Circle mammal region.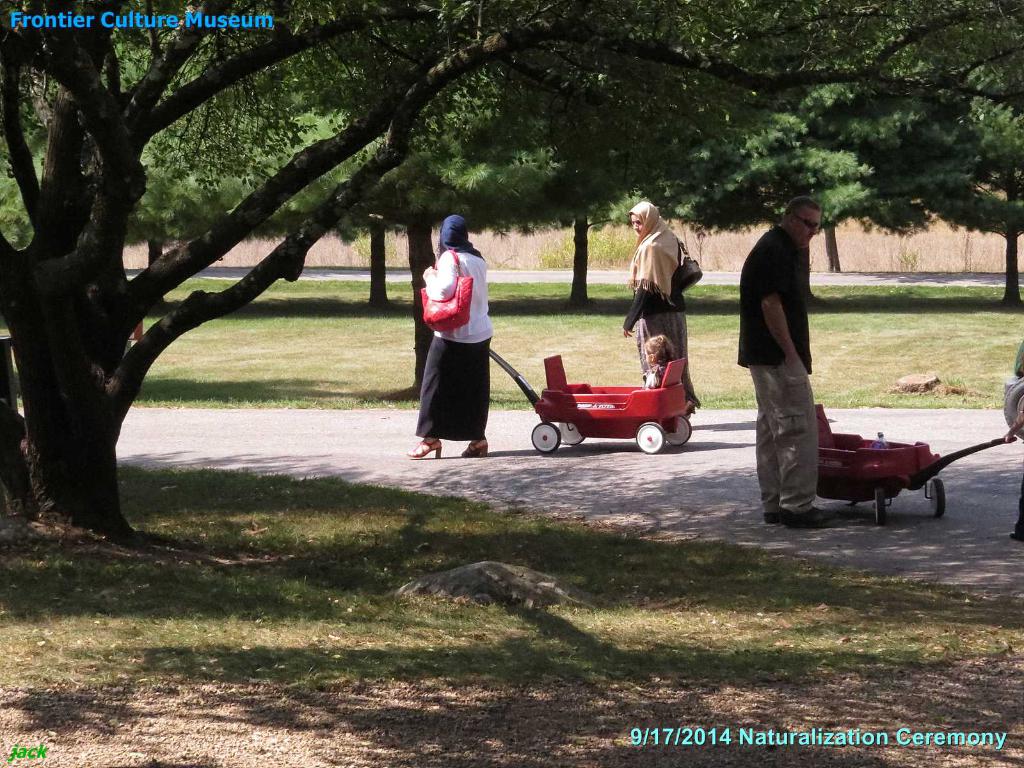
Region: box=[1006, 470, 1023, 541].
